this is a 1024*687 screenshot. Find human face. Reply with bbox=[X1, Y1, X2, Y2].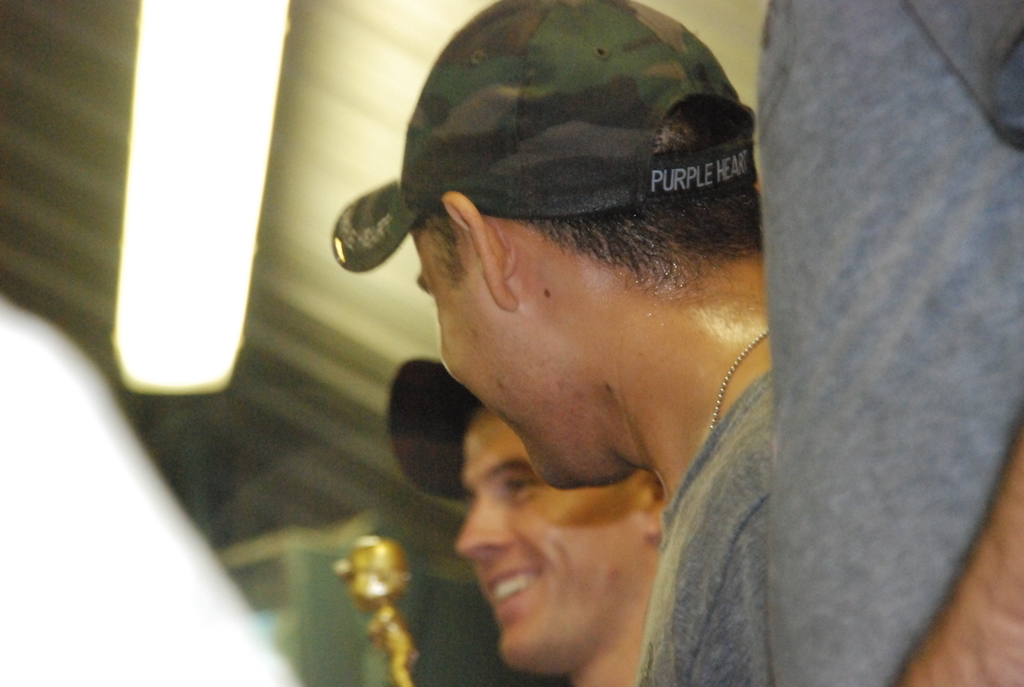
bbox=[450, 410, 645, 672].
